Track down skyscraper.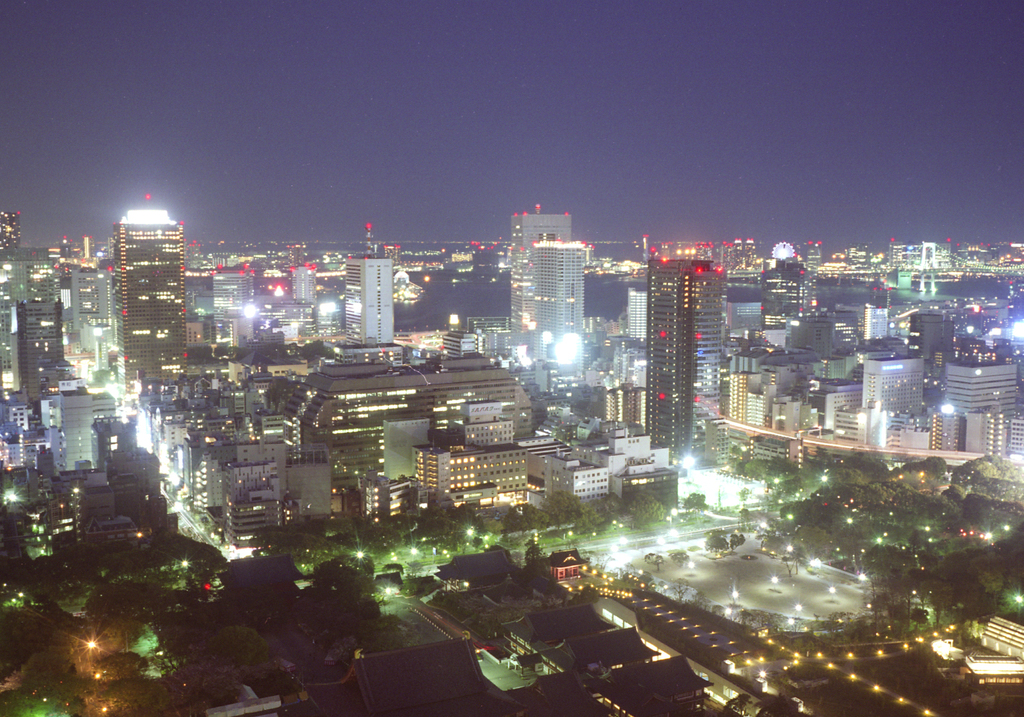
Tracked to rect(59, 225, 129, 434).
